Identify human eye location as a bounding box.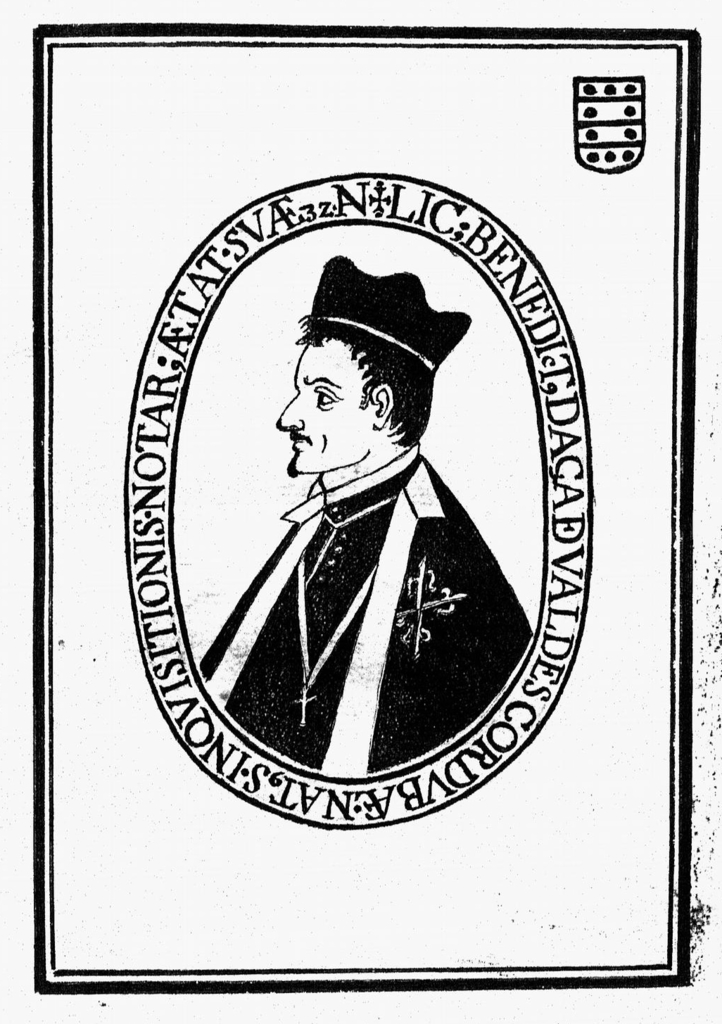
[315,391,336,410].
